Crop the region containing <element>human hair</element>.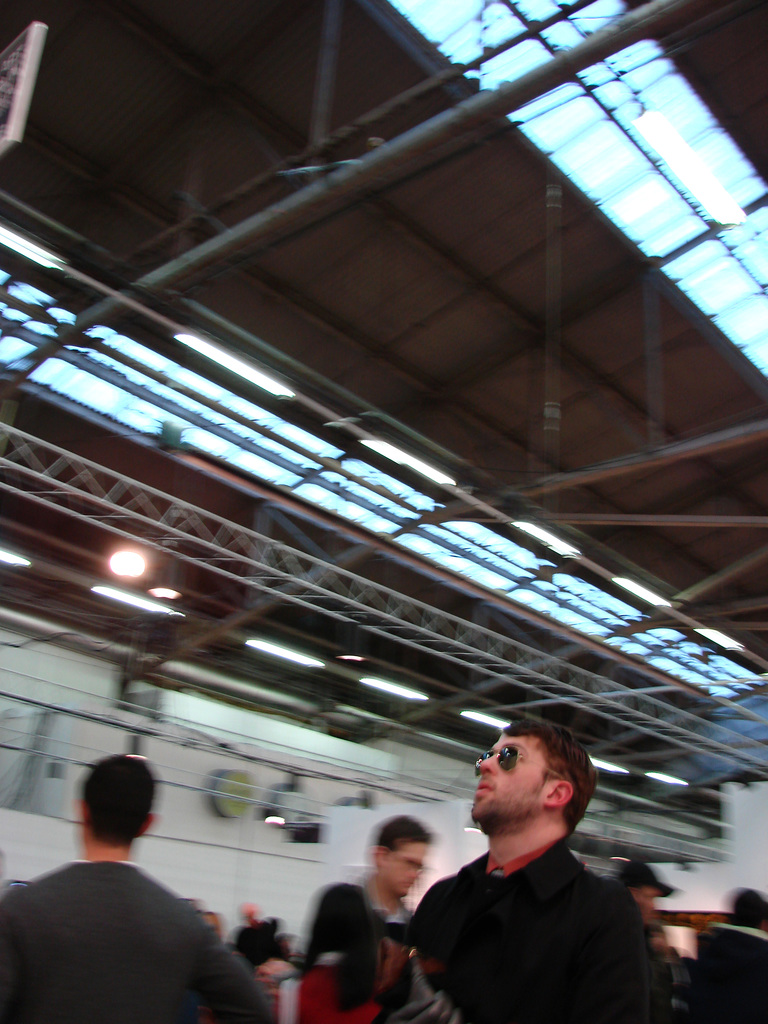
Crop region: <box>79,753,156,849</box>.
